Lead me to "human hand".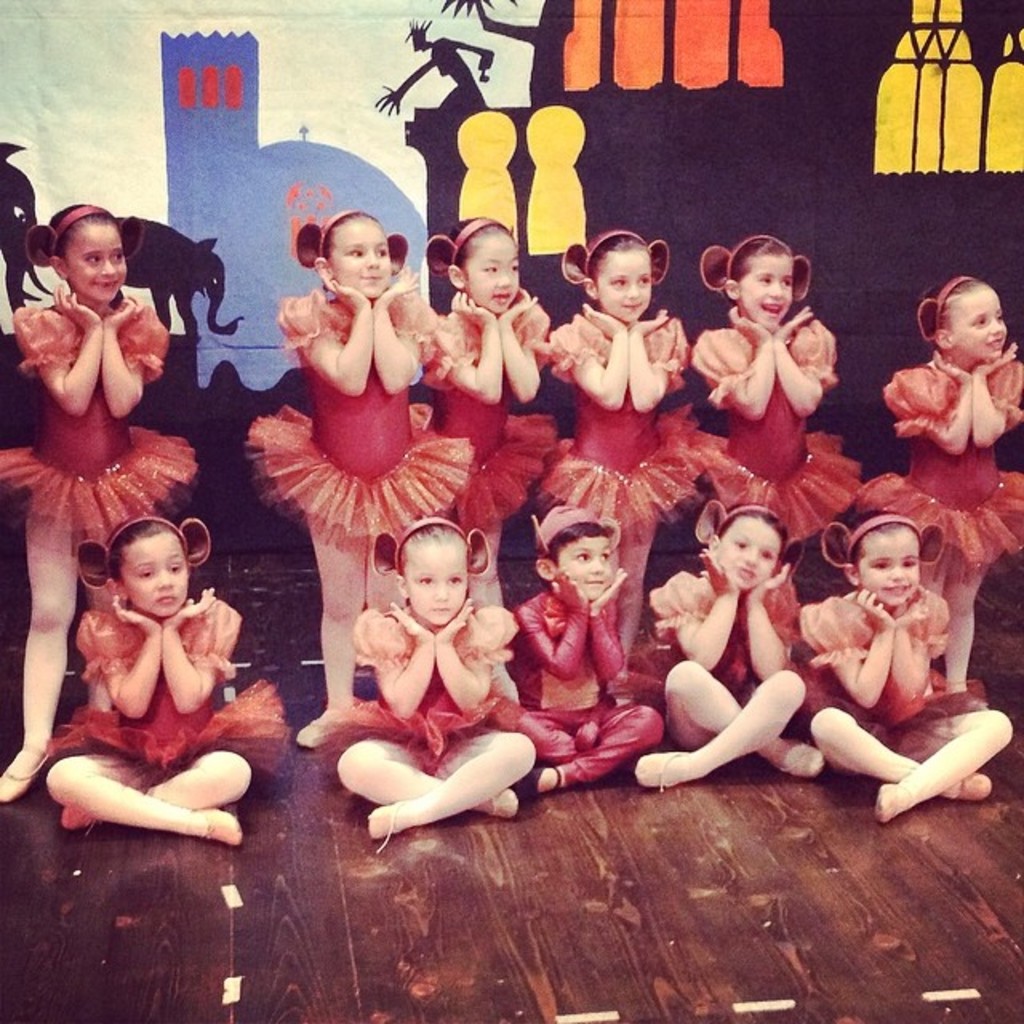
Lead to bbox(579, 301, 627, 339).
